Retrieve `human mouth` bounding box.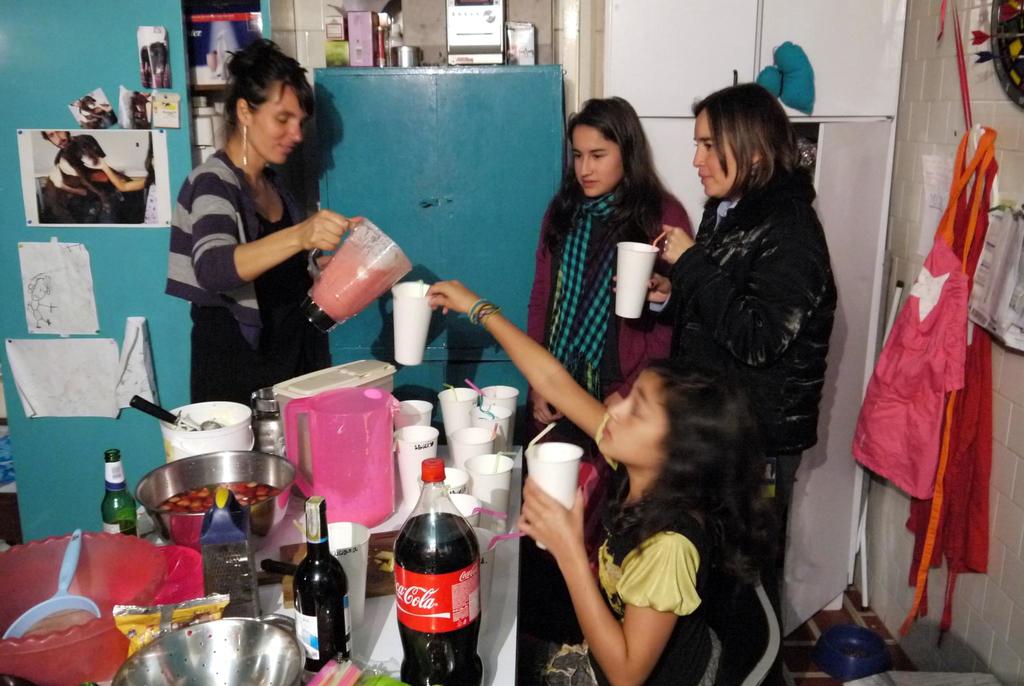
Bounding box: pyautogui.locateOnScreen(604, 425, 615, 442).
